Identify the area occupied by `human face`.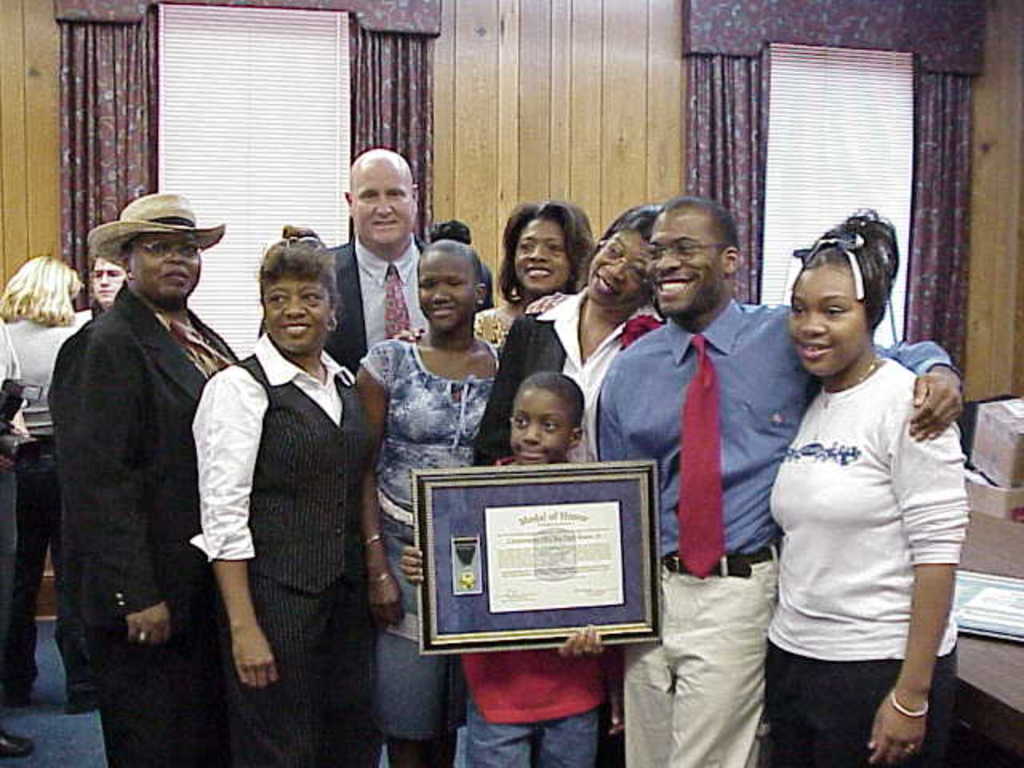
Area: (256, 270, 331, 362).
